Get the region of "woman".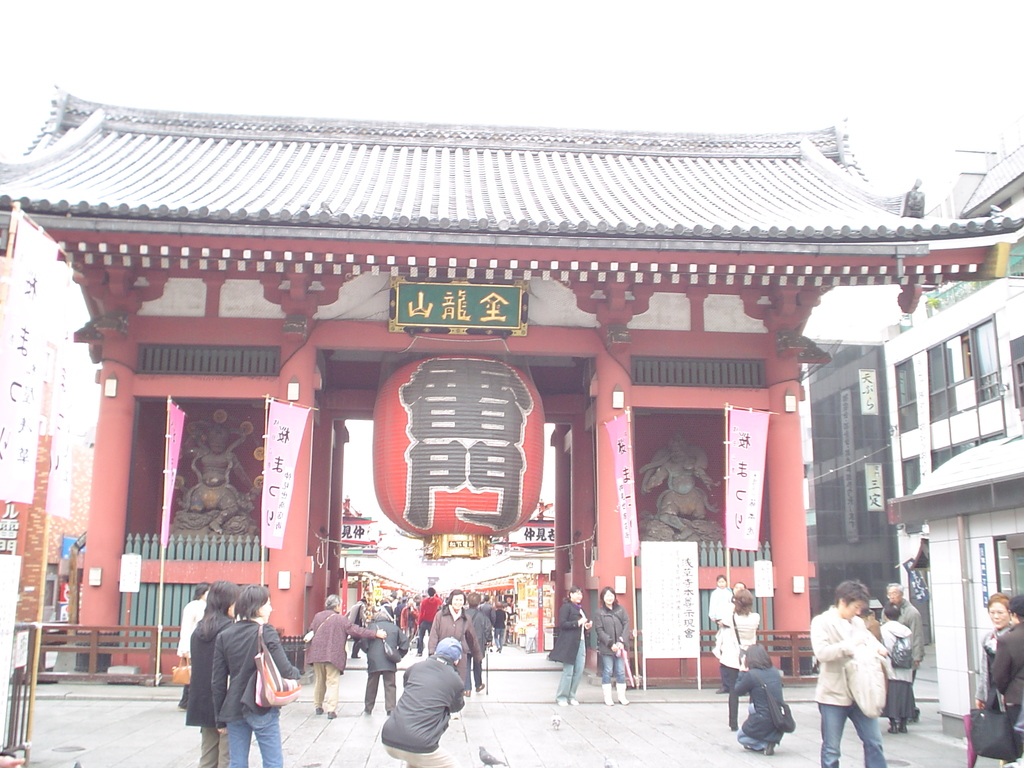
bbox=[356, 611, 410, 716].
